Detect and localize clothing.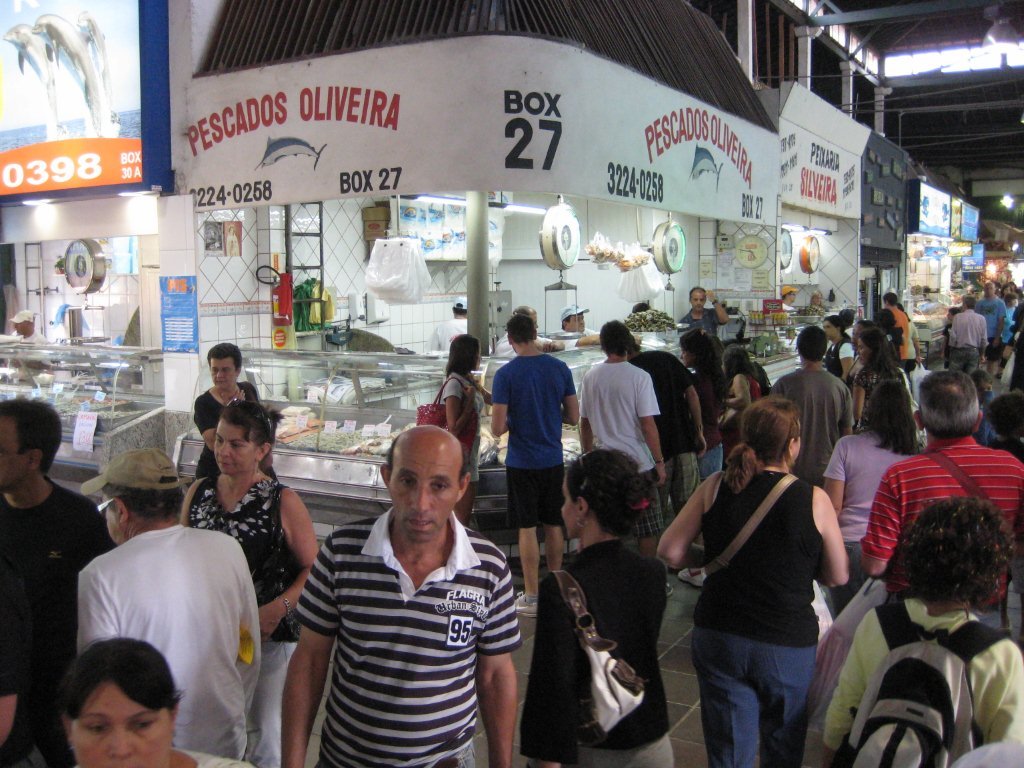
Localized at [977,284,1006,357].
